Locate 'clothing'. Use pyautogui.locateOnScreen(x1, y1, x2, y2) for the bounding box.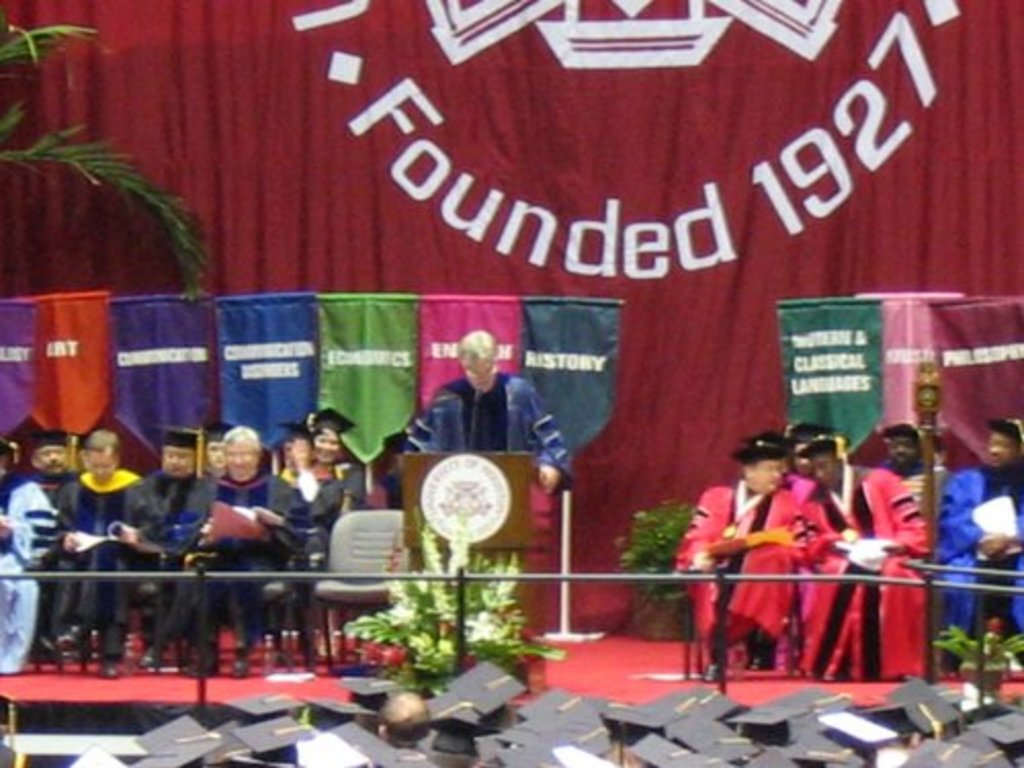
pyautogui.locateOnScreen(180, 465, 313, 633).
